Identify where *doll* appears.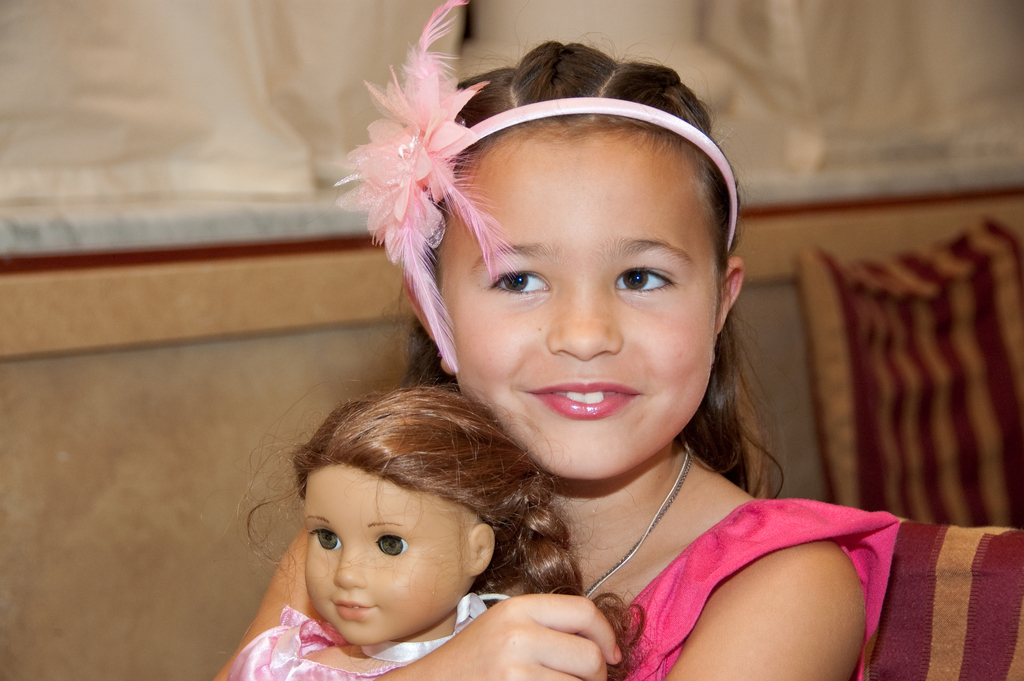
Appears at {"left": 207, "top": 391, "right": 617, "bottom": 680}.
